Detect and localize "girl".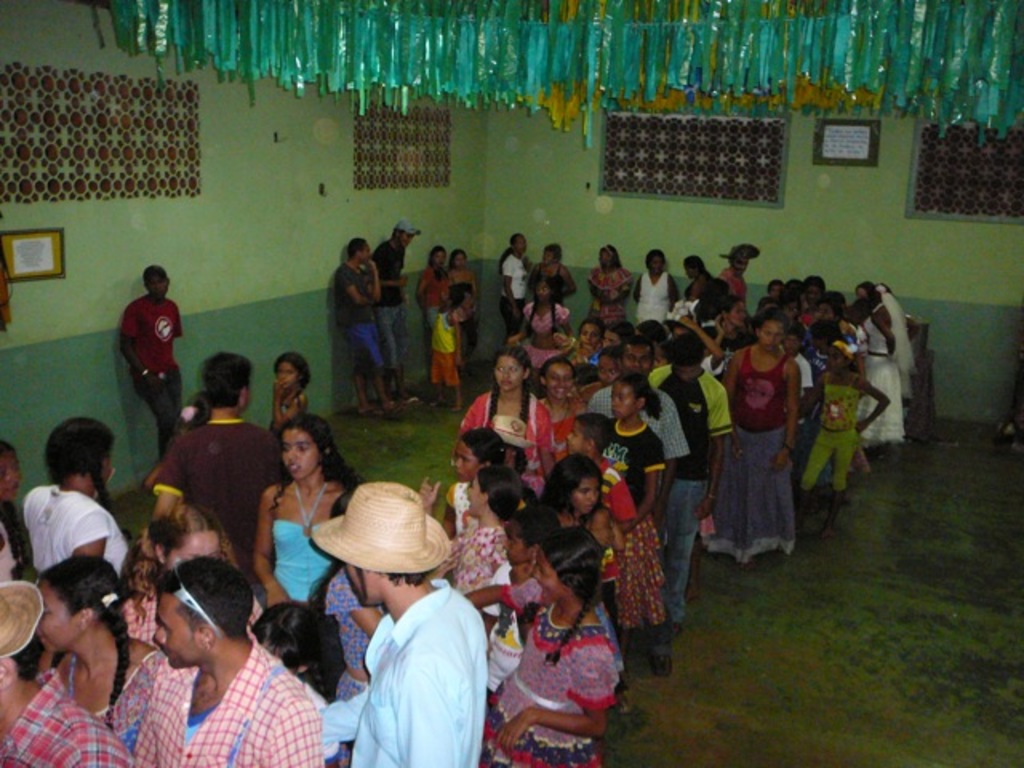
Localized at locate(454, 346, 550, 480).
